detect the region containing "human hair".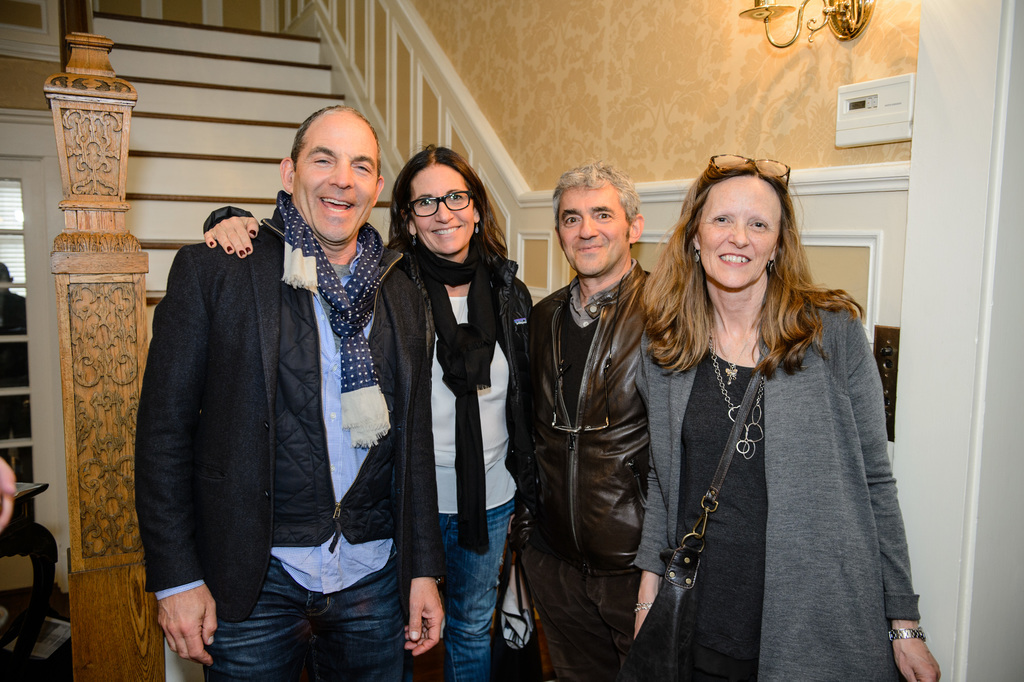
BBox(0, 264, 13, 284).
